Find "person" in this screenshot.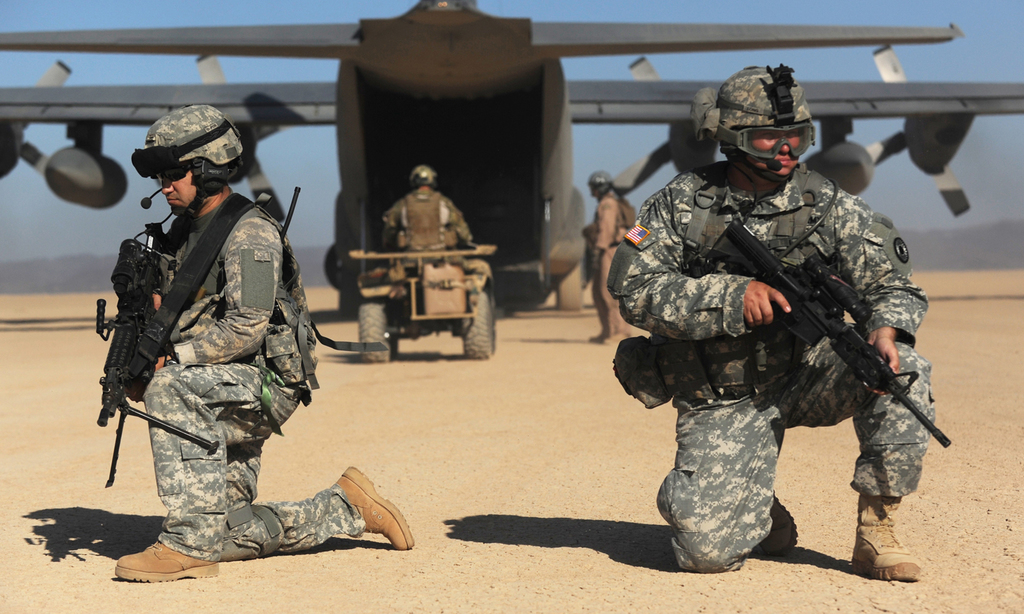
The bounding box for "person" is 382, 166, 473, 252.
